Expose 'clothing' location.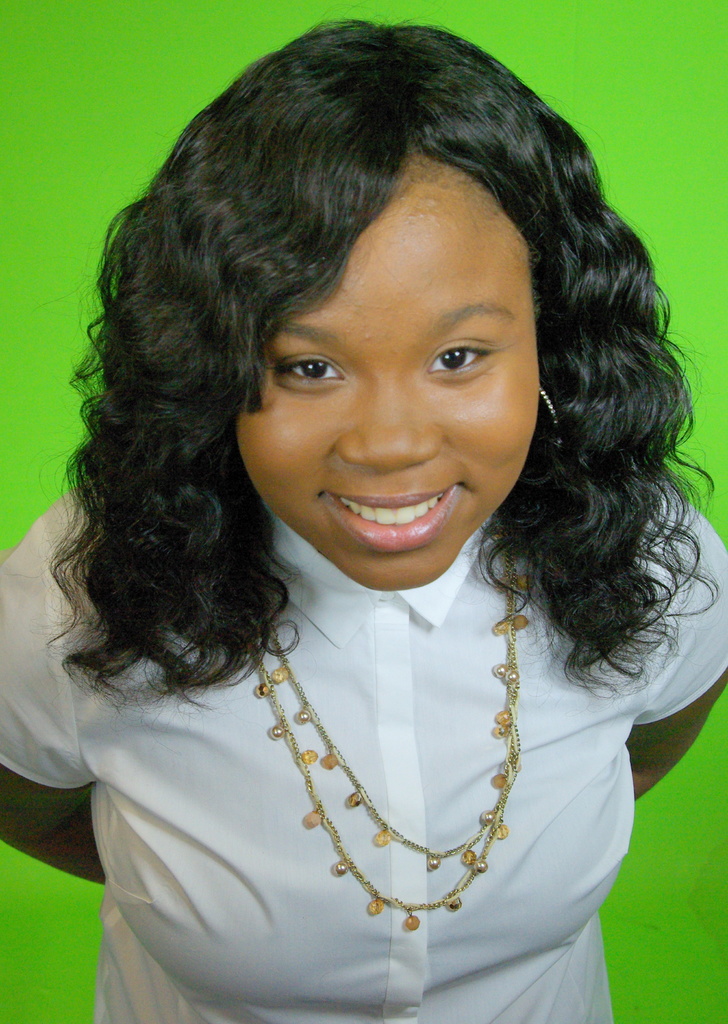
Exposed at [28,284,727,980].
